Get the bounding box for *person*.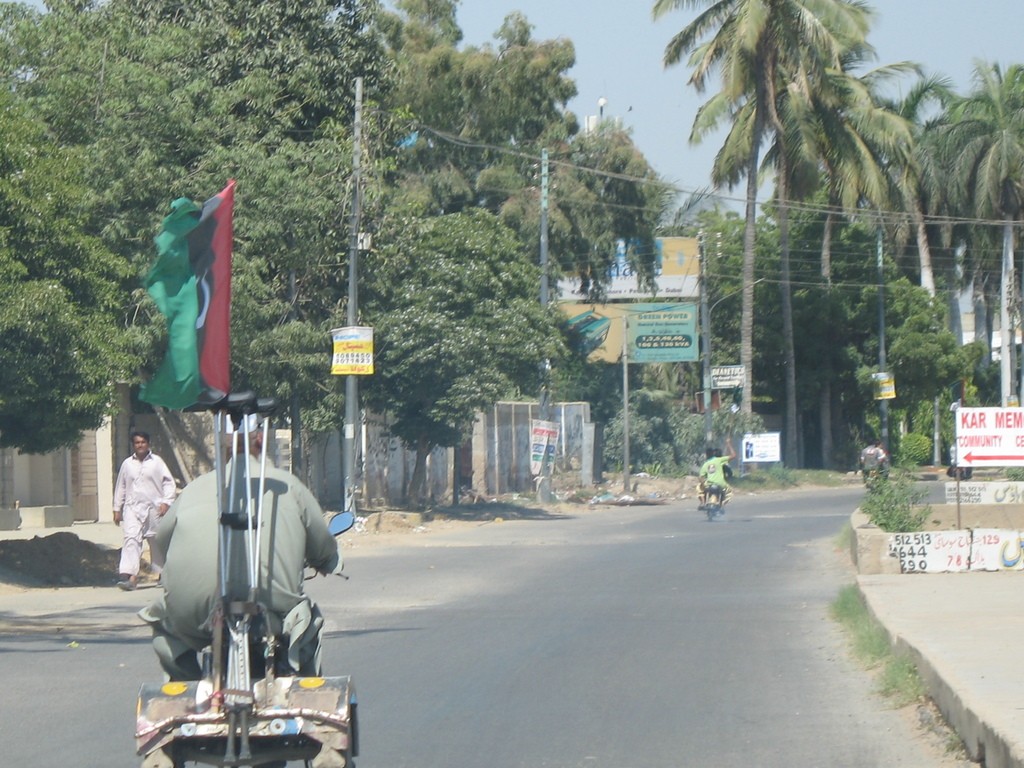
Rect(860, 436, 885, 484).
